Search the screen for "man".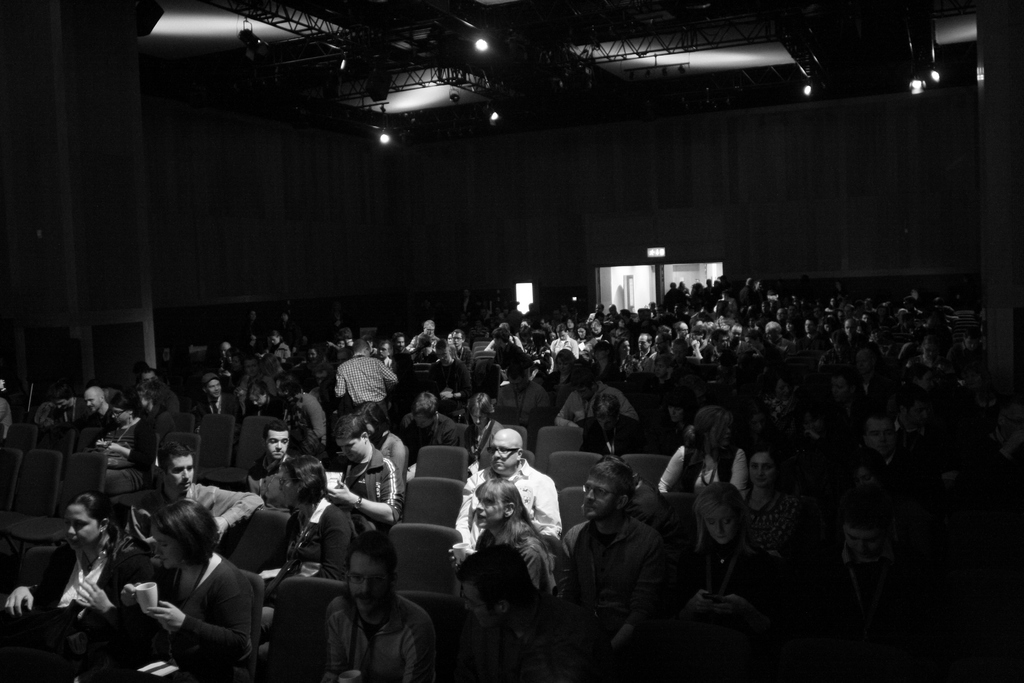
Found at l=816, t=331, r=855, b=376.
